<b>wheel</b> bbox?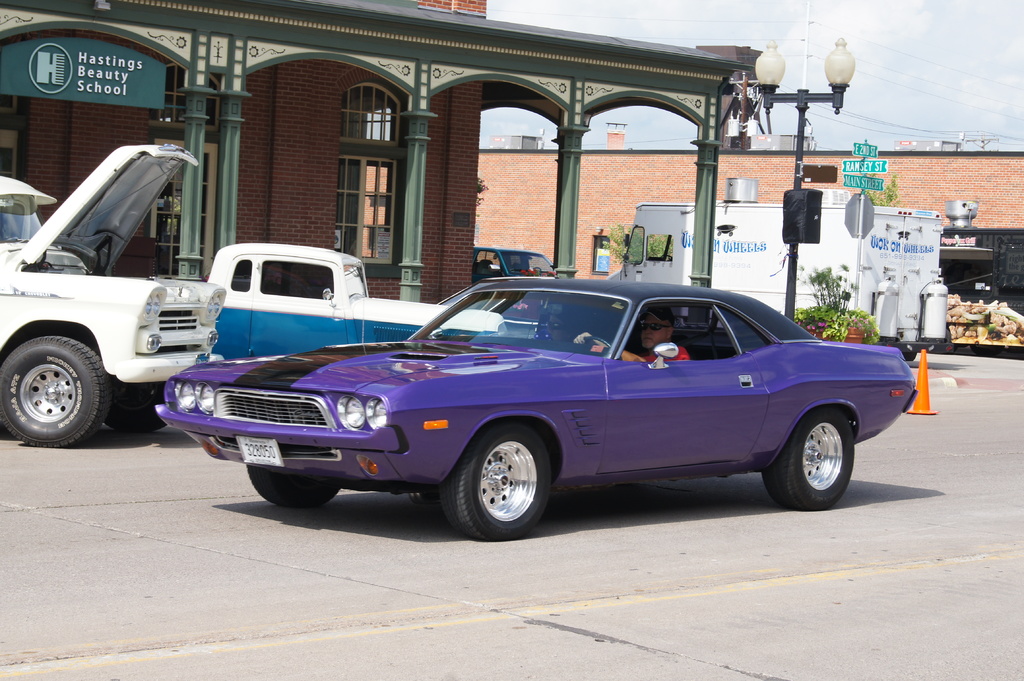
Rect(243, 466, 330, 502)
